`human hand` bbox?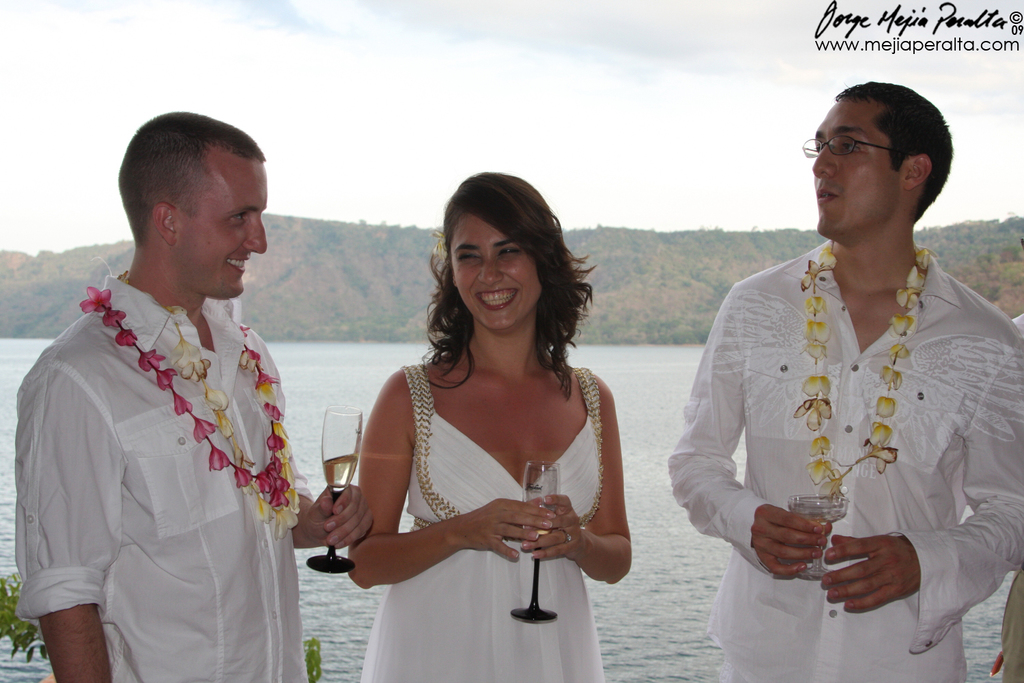
l=749, t=505, r=832, b=581
